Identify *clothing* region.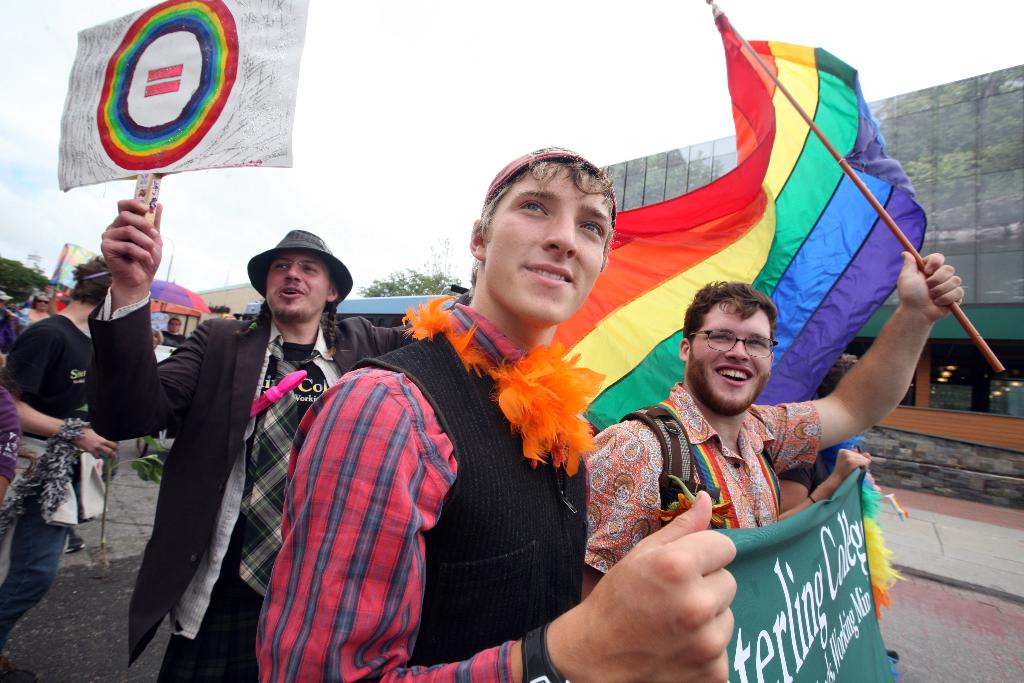
Region: Rect(2, 464, 111, 642).
